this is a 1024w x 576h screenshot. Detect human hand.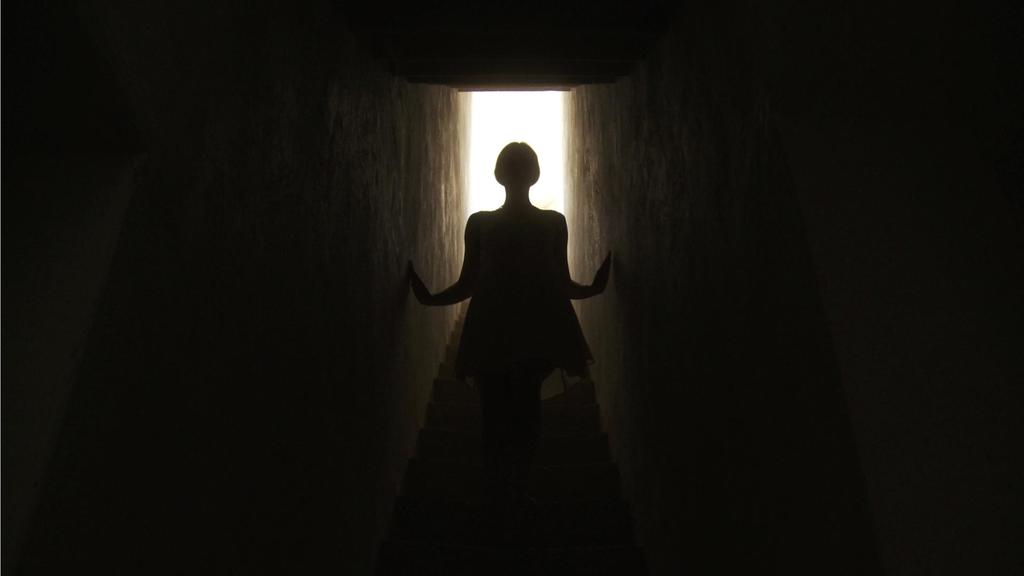
405:260:433:308.
